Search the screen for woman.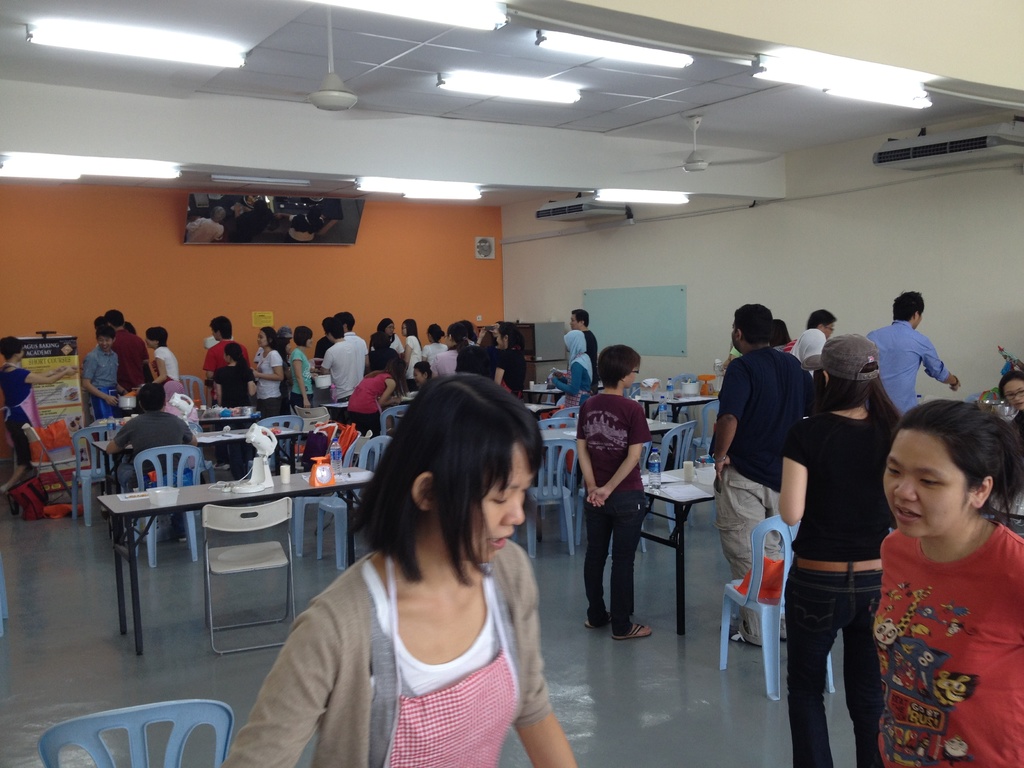
Found at (557, 330, 591, 408).
